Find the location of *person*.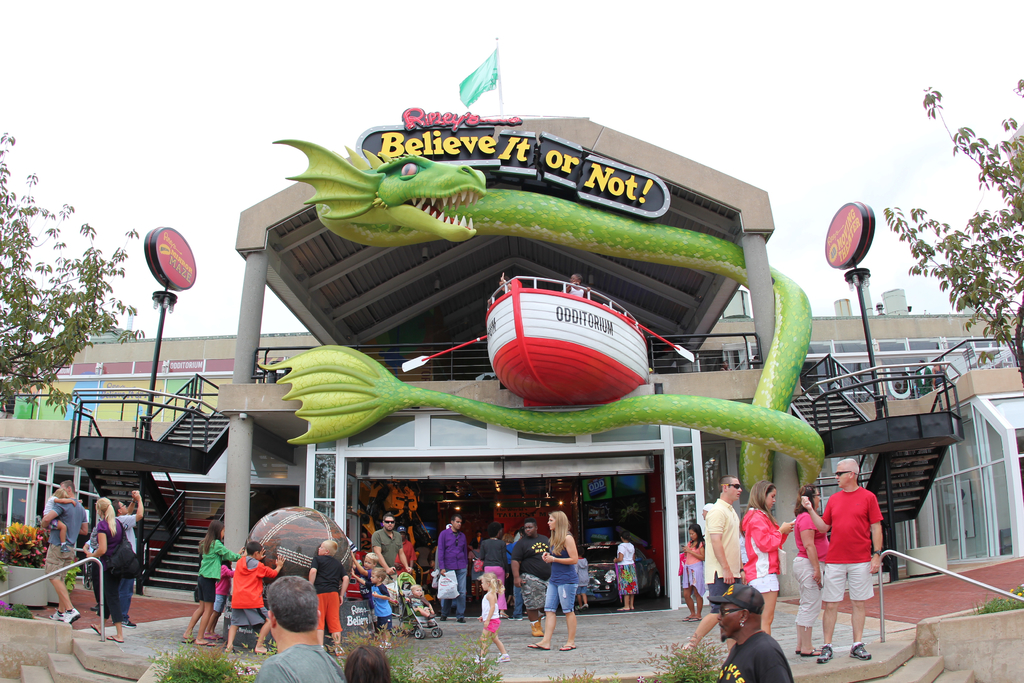
Location: [x1=471, y1=572, x2=514, y2=670].
